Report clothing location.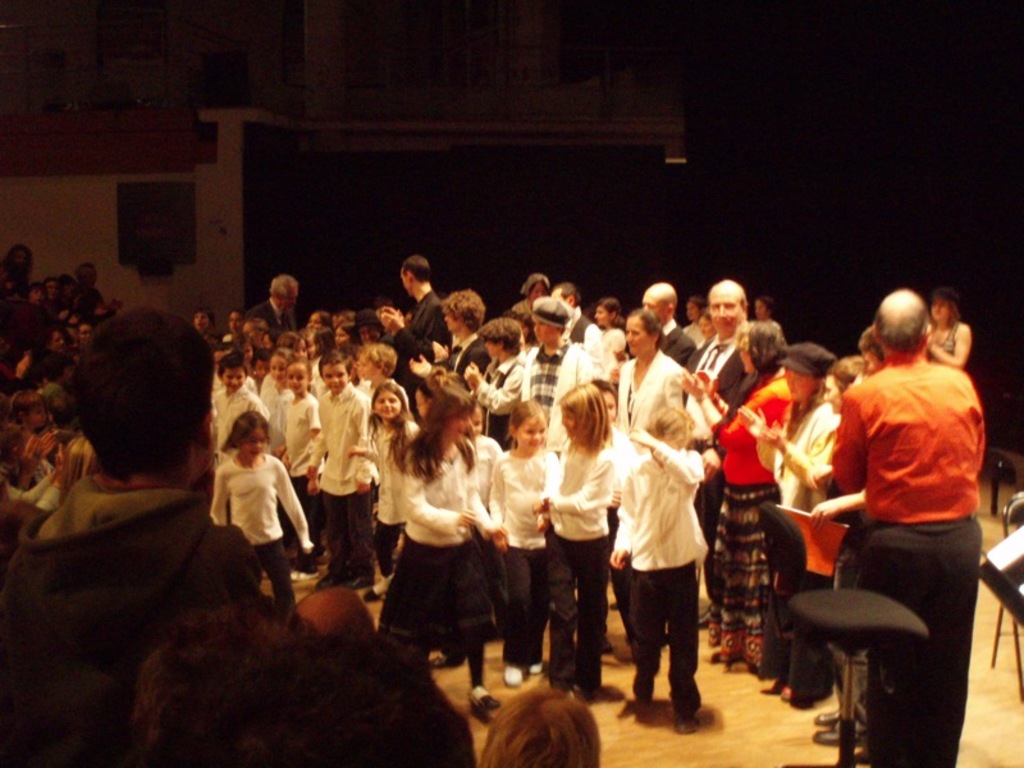
Report: (left=493, top=445, right=554, bottom=662).
